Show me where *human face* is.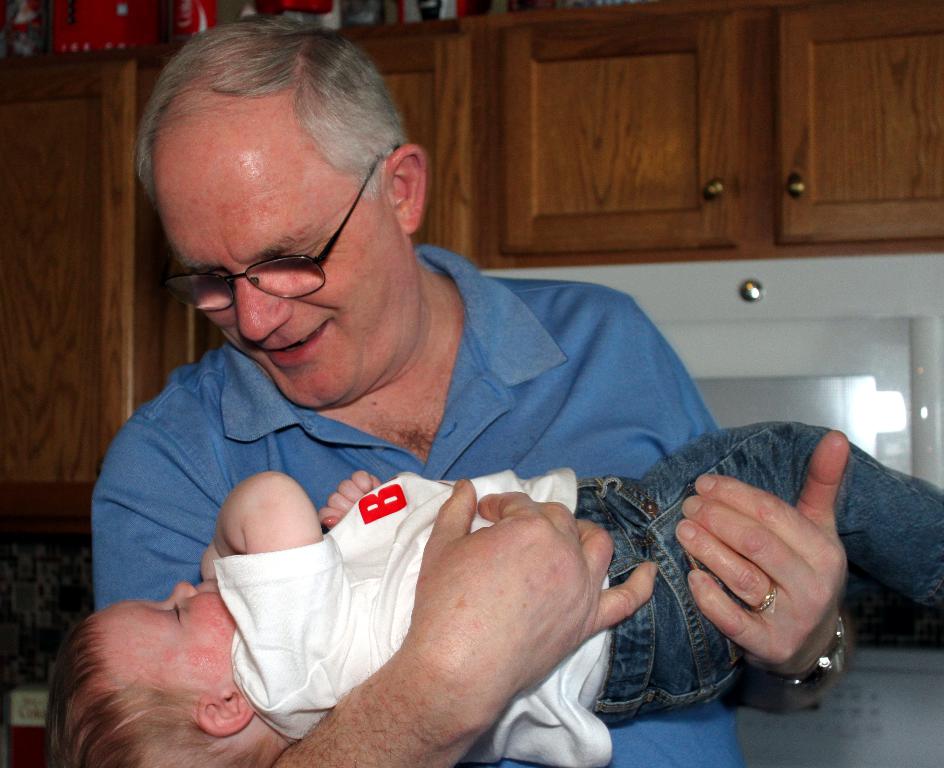
*human face* is at bbox=[159, 113, 392, 409].
